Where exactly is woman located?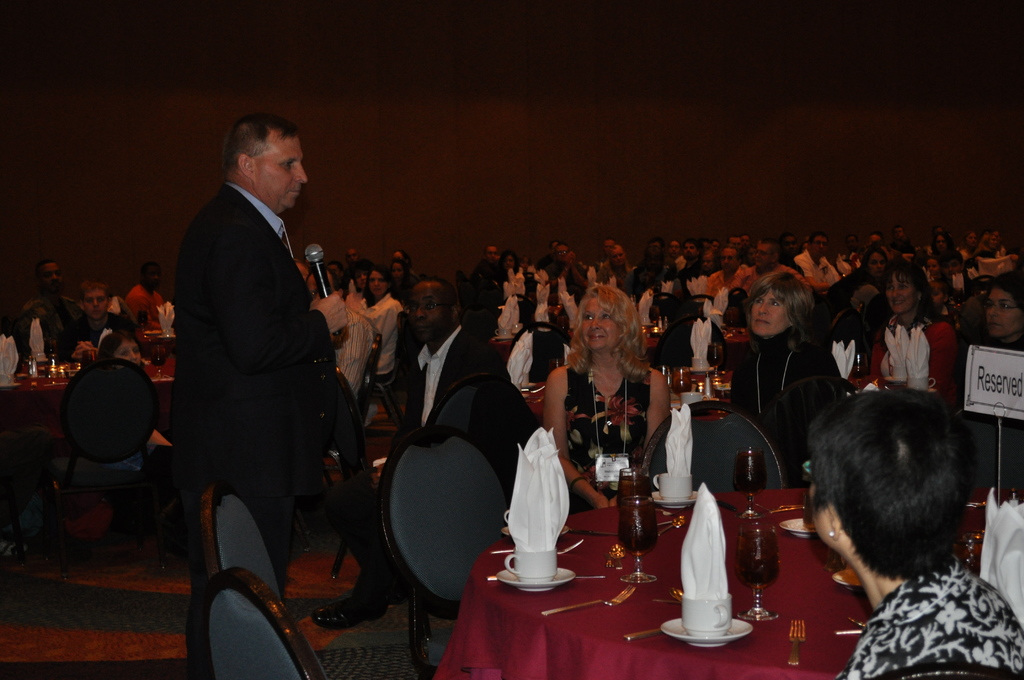
Its bounding box is [left=744, top=275, right=856, bottom=477].
